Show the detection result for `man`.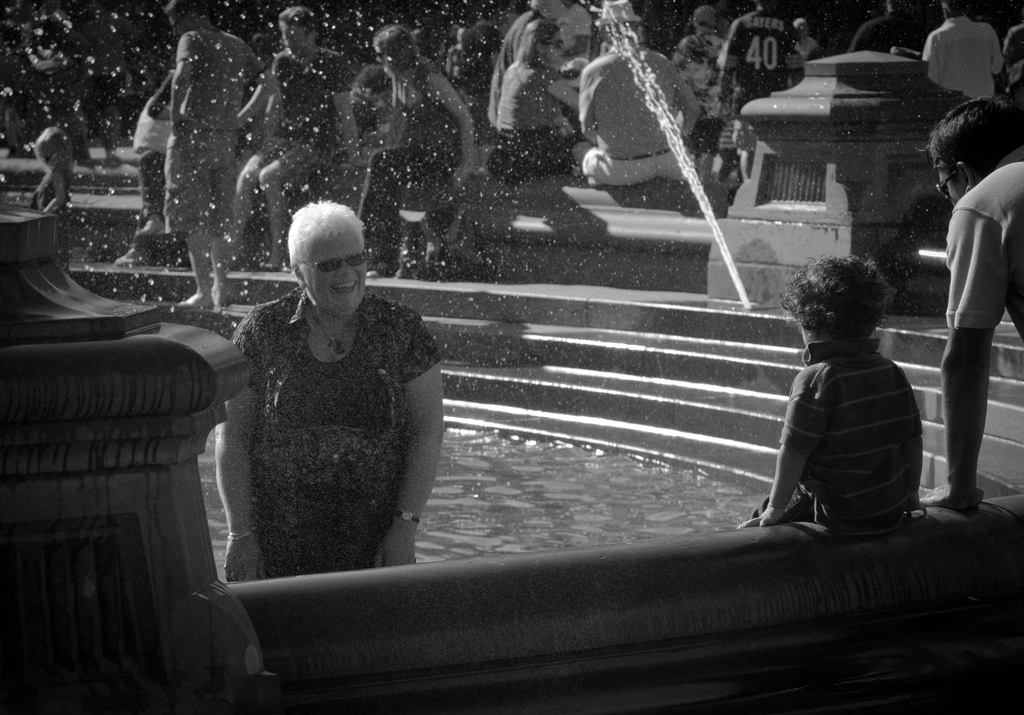
(left=848, top=0, right=926, bottom=57).
